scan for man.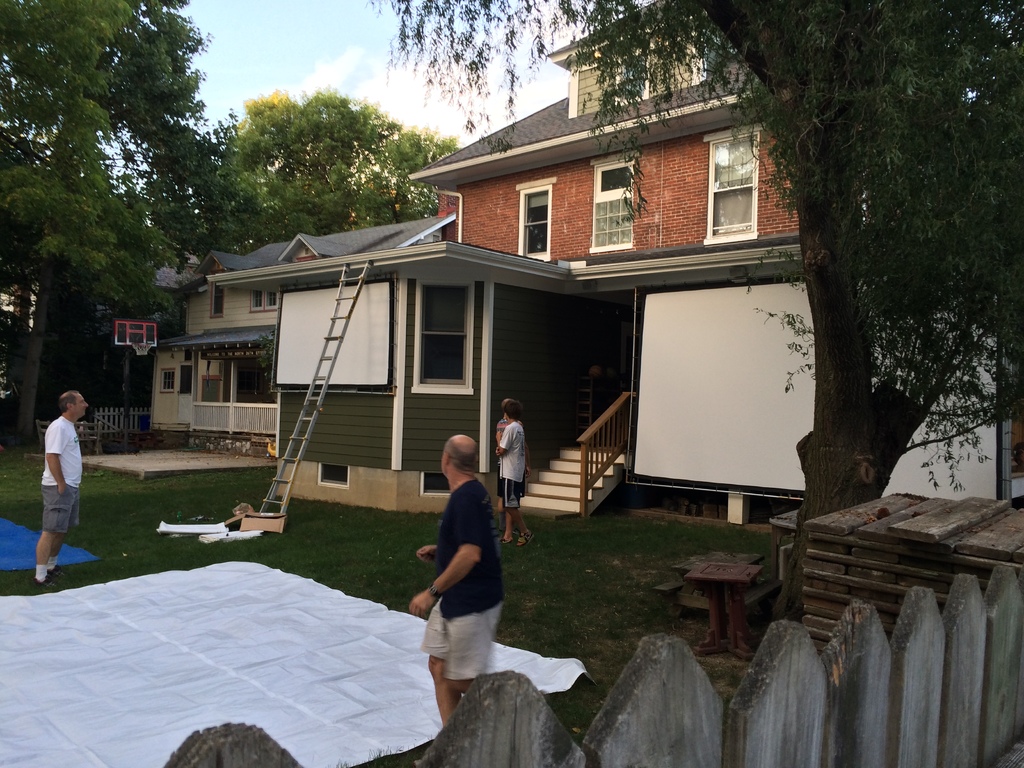
Scan result: crop(406, 446, 522, 717).
